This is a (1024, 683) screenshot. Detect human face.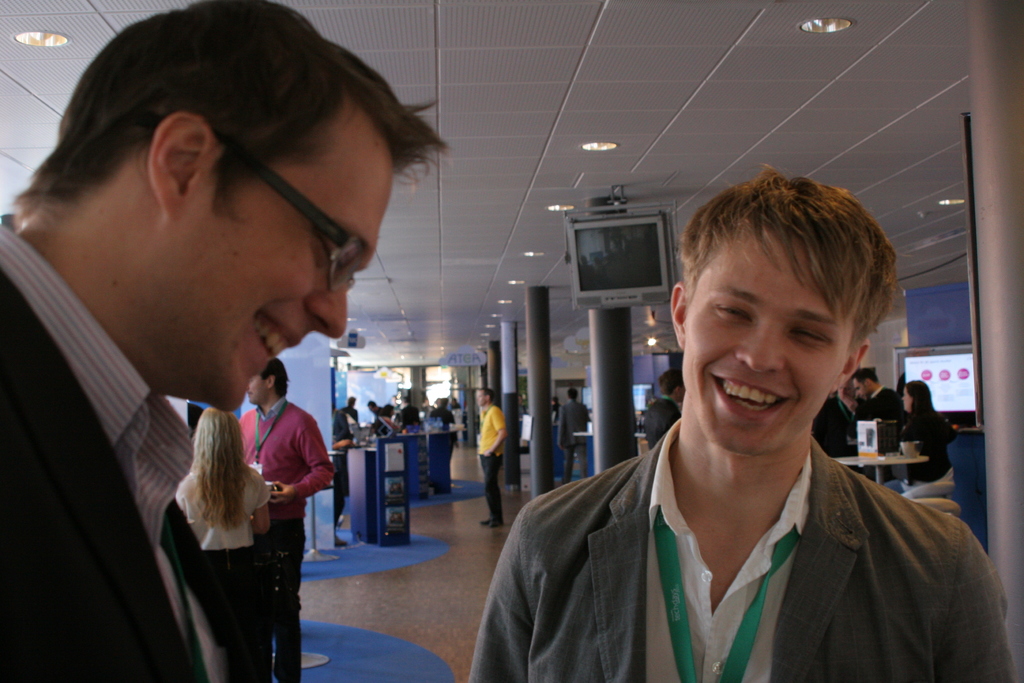
(left=687, top=237, right=854, bottom=454).
